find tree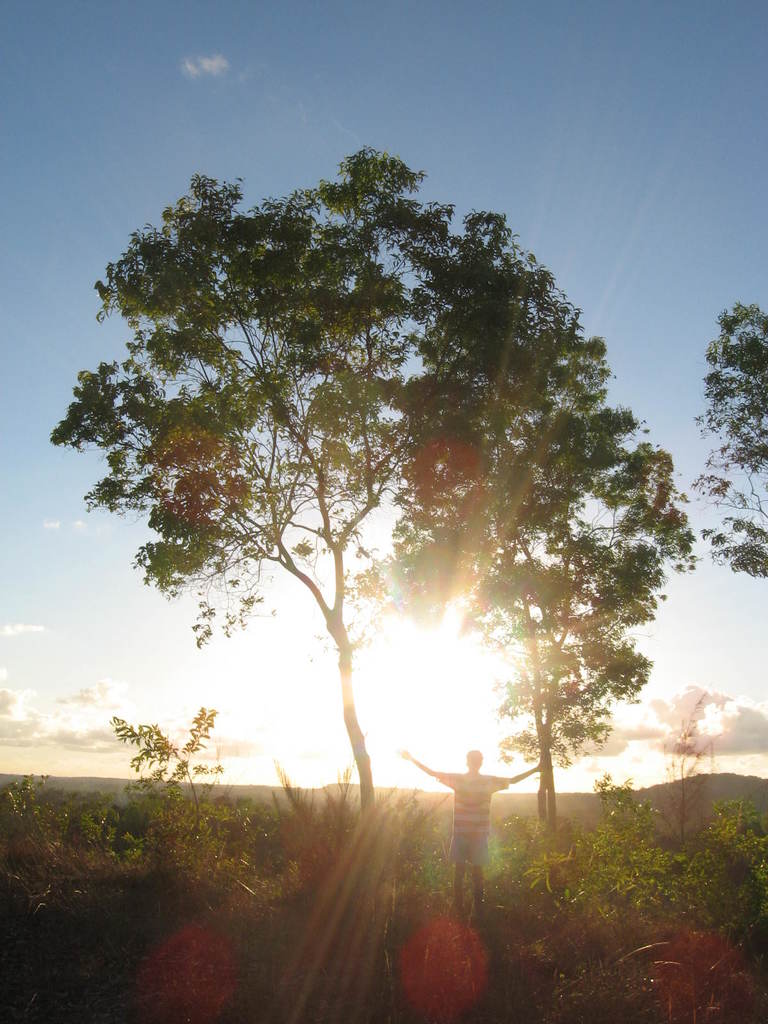
crop(37, 137, 605, 812)
